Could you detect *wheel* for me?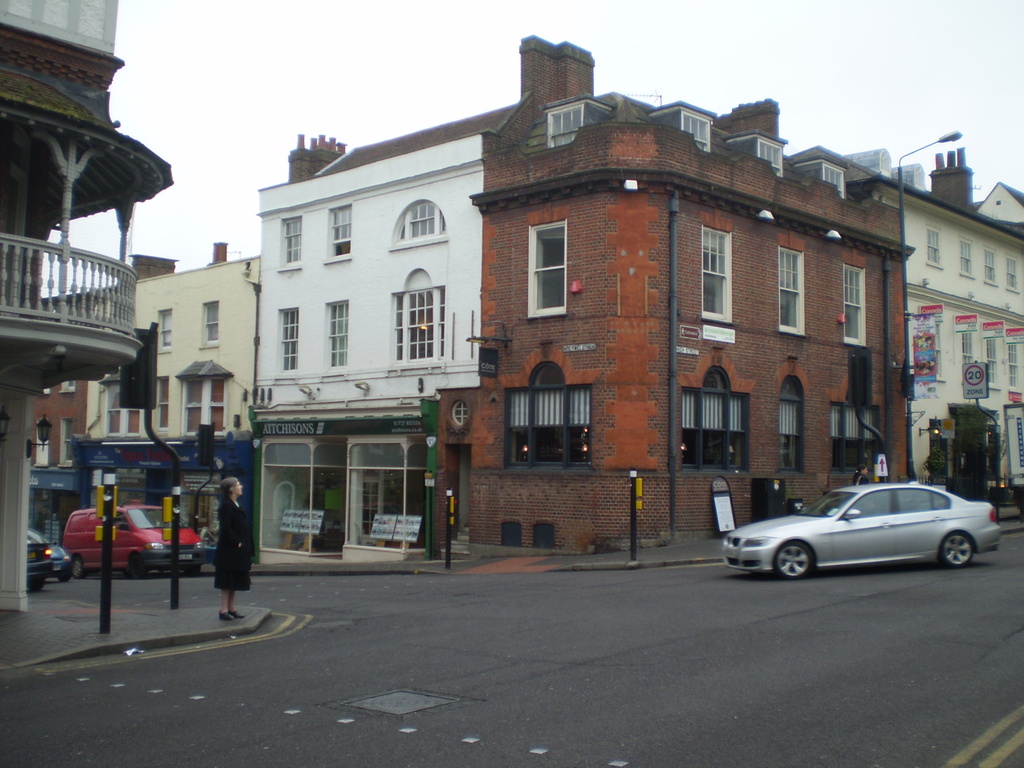
Detection result: select_region(128, 553, 145, 573).
